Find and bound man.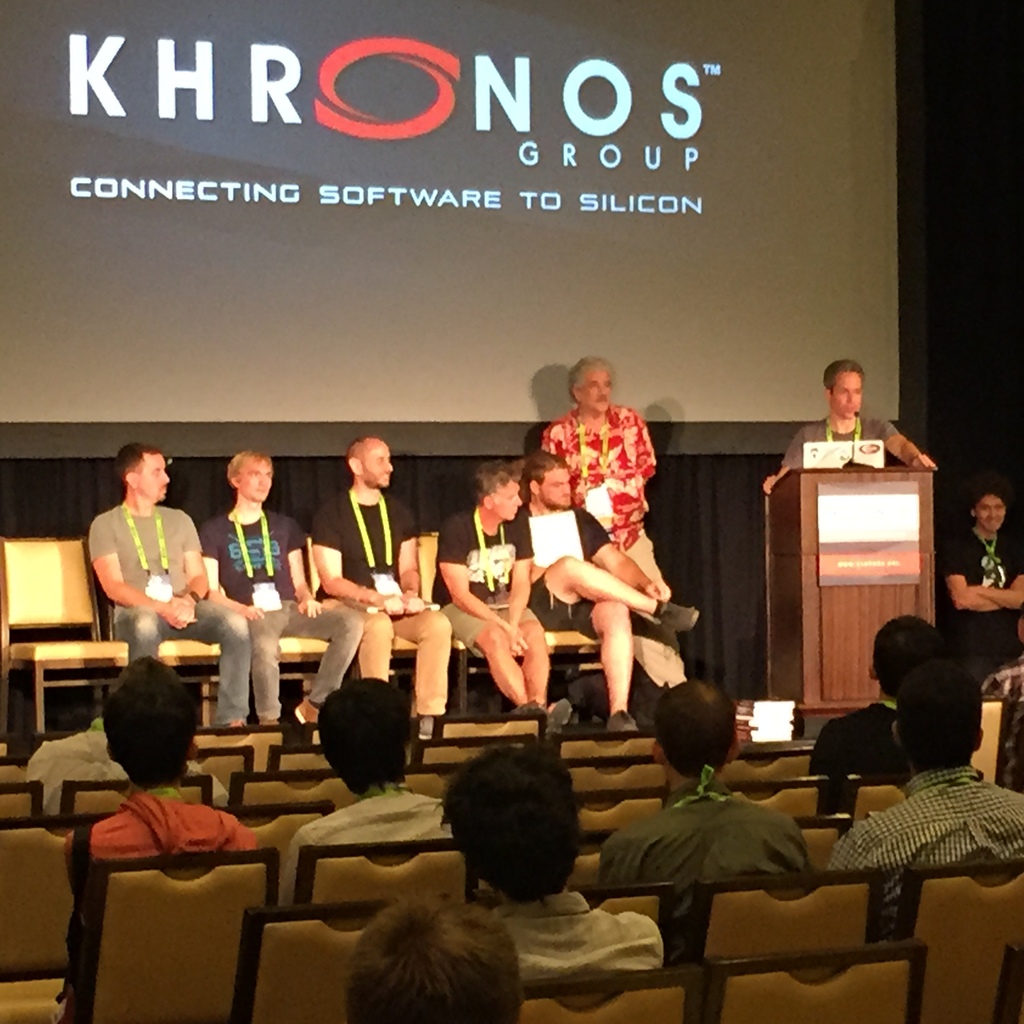
Bound: x1=435, y1=736, x2=669, y2=989.
